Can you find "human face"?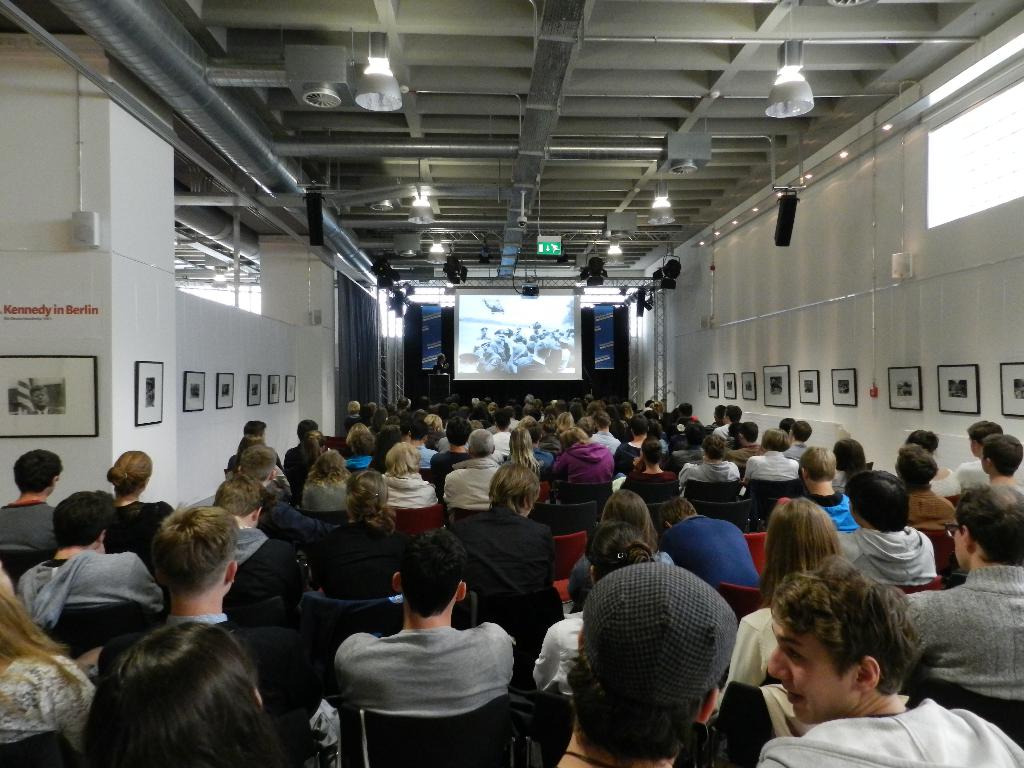
Yes, bounding box: {"x1": 766, "y1": 613, "x2": 857, "y2": 724}.
